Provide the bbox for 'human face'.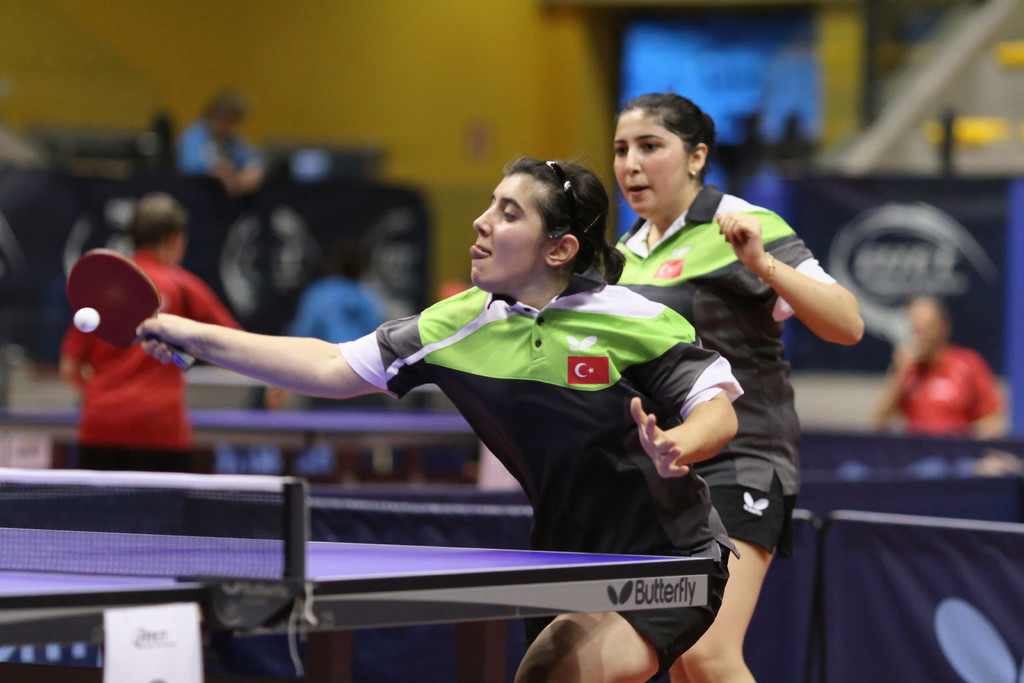
x1=468, y1=167, x2=548, y2=293.
